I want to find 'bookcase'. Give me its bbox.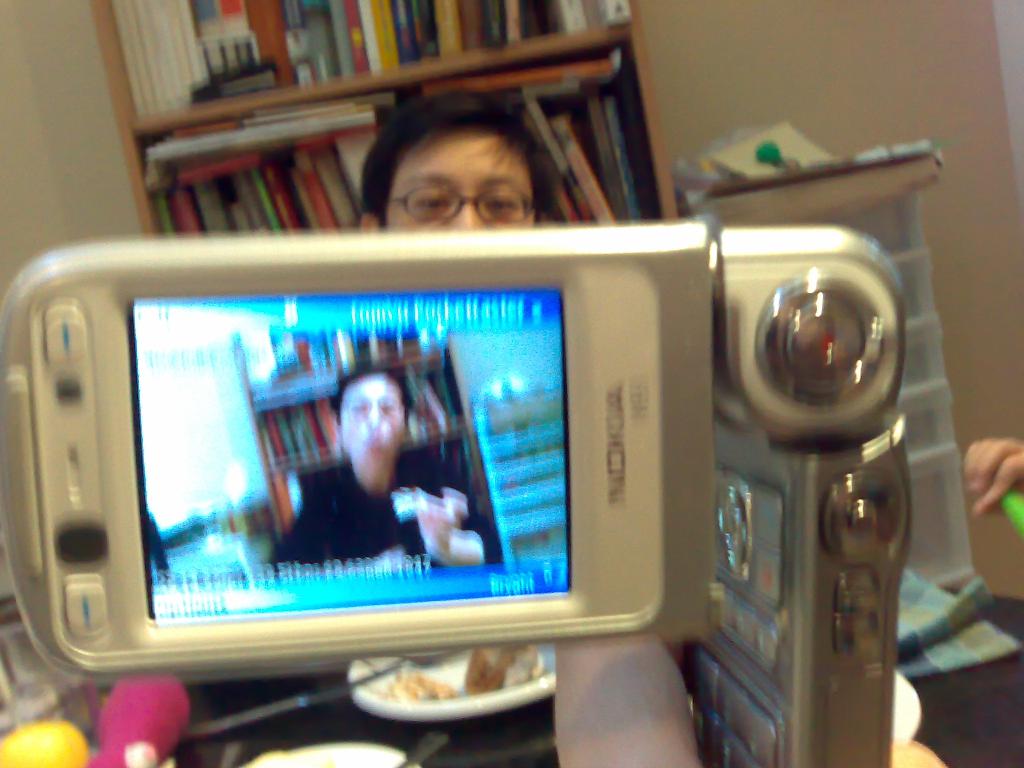
227/324/500/541.
